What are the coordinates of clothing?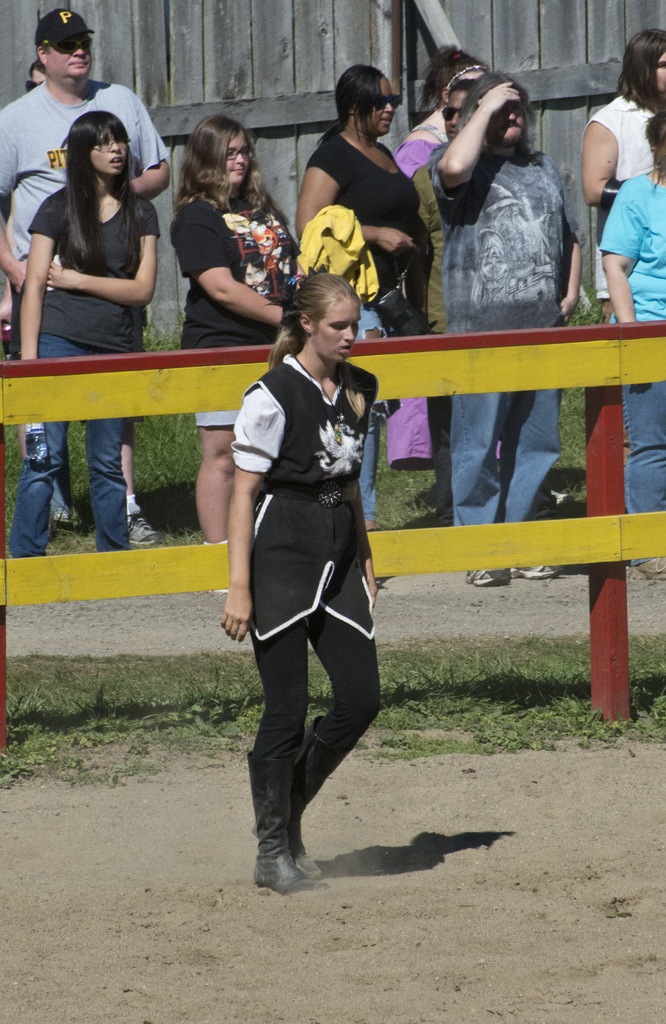
locate(167, 181, 301, 440).
